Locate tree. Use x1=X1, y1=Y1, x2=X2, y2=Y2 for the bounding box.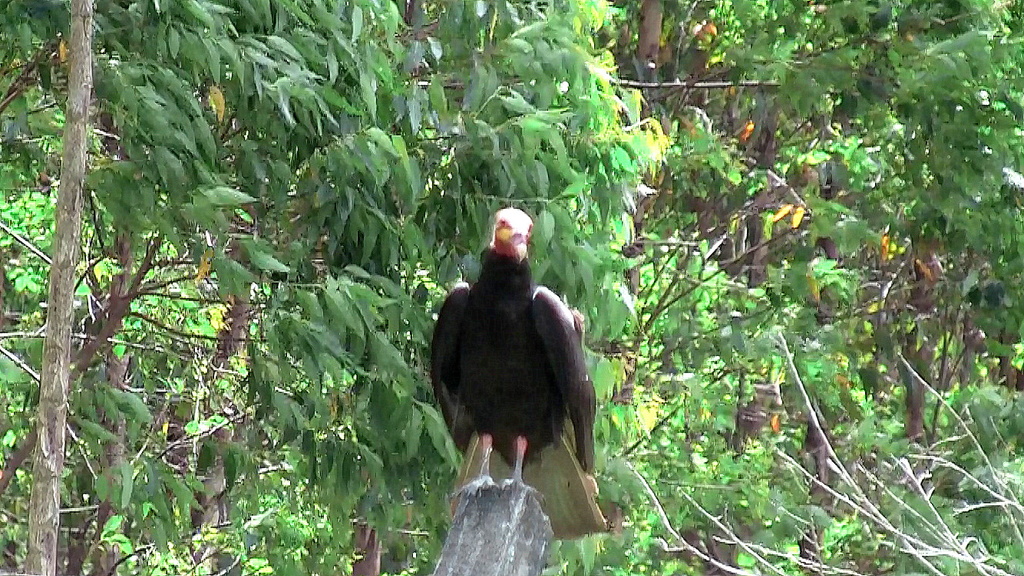
x1=656, y1=0, x2=812, y2=575.
